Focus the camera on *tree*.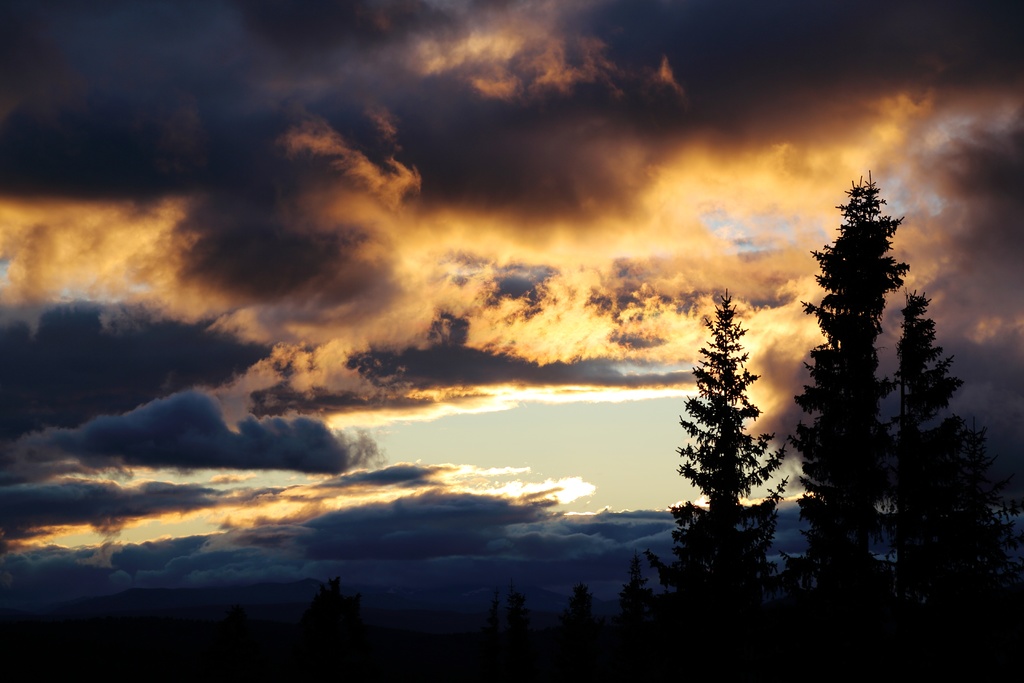
Focus region: bbox=(659, 283, 786, 607).
